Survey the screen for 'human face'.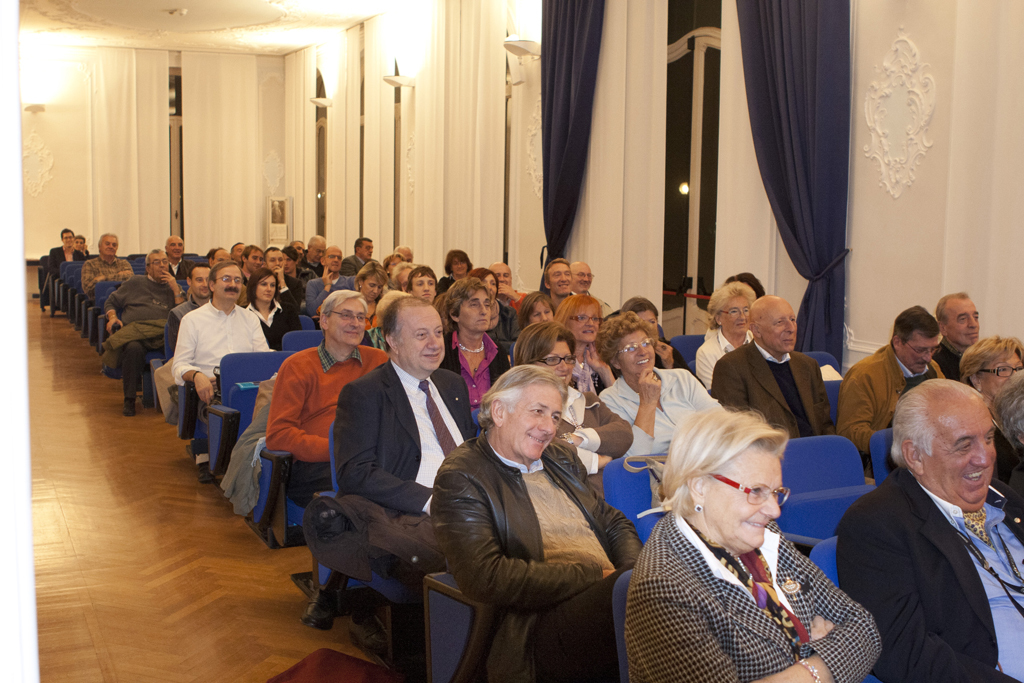
Survey found: select_region(166, 235, 185, 261).
